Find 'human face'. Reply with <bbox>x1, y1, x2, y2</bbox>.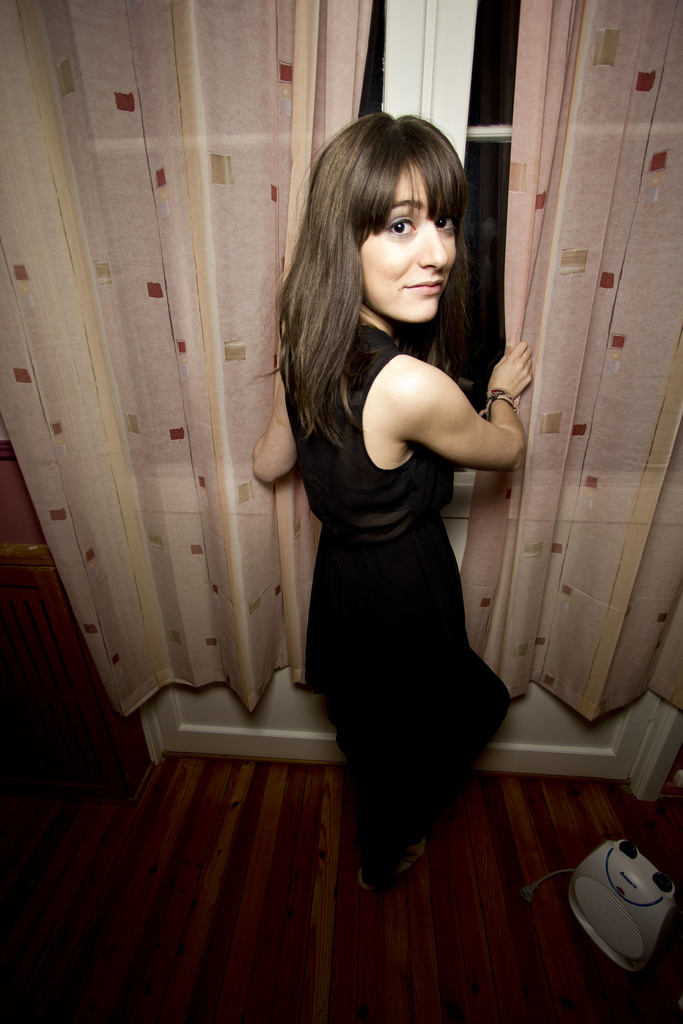
<bbox>356, 155, 459, 321</bbox>.
